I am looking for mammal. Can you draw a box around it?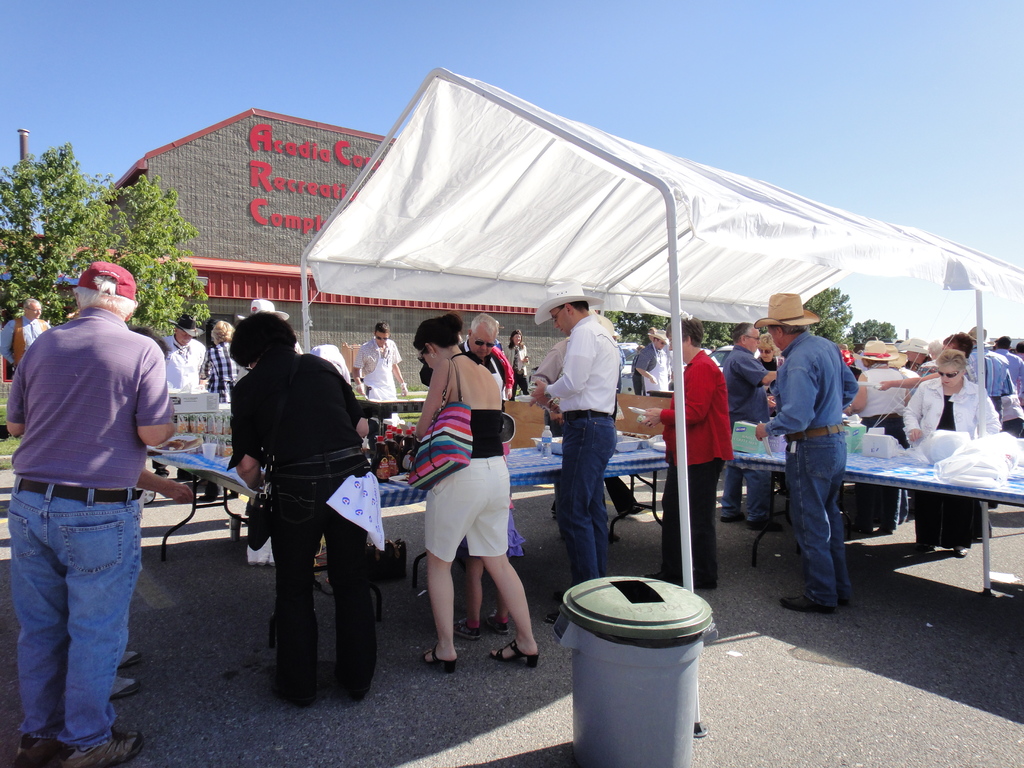
Sure, the bounding box is [left=965, top=324, right=1012, bottom=426].
